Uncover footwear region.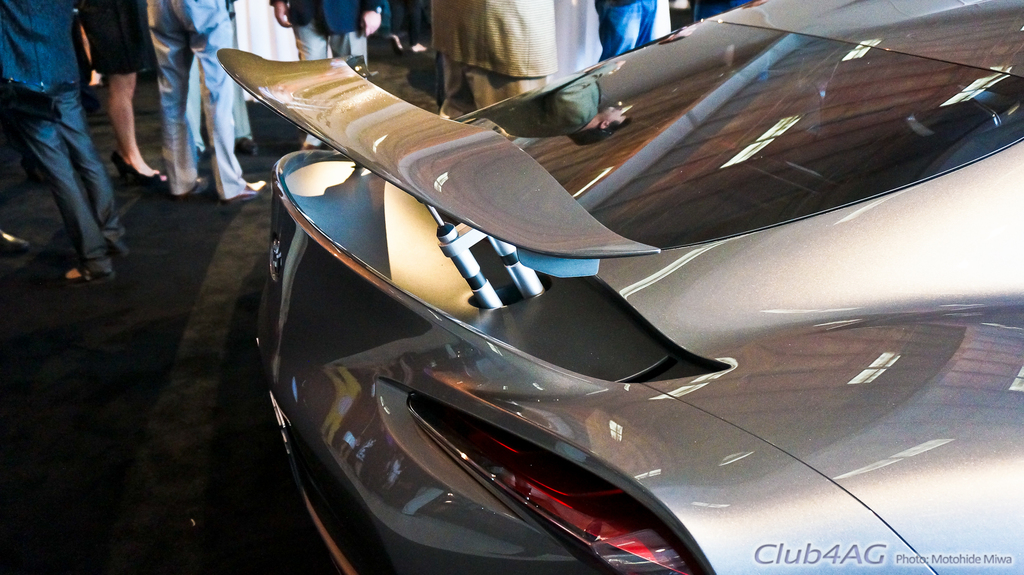
Uncovered: detection(236, 131, 254, 156).
